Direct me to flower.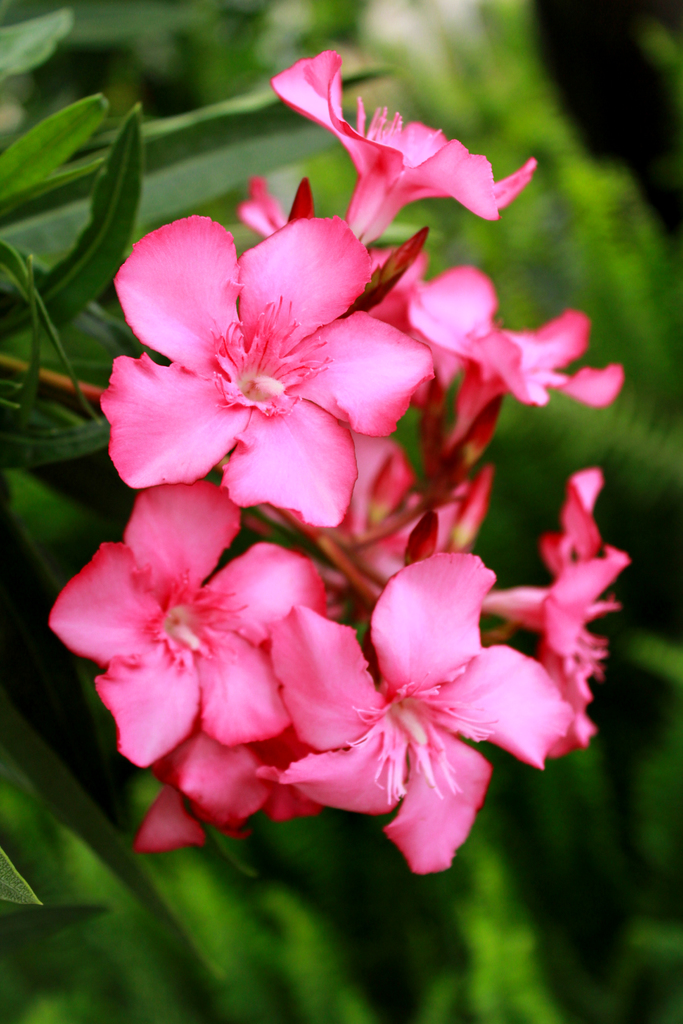
Direction: bbox=(95, 205, 418, 527).
